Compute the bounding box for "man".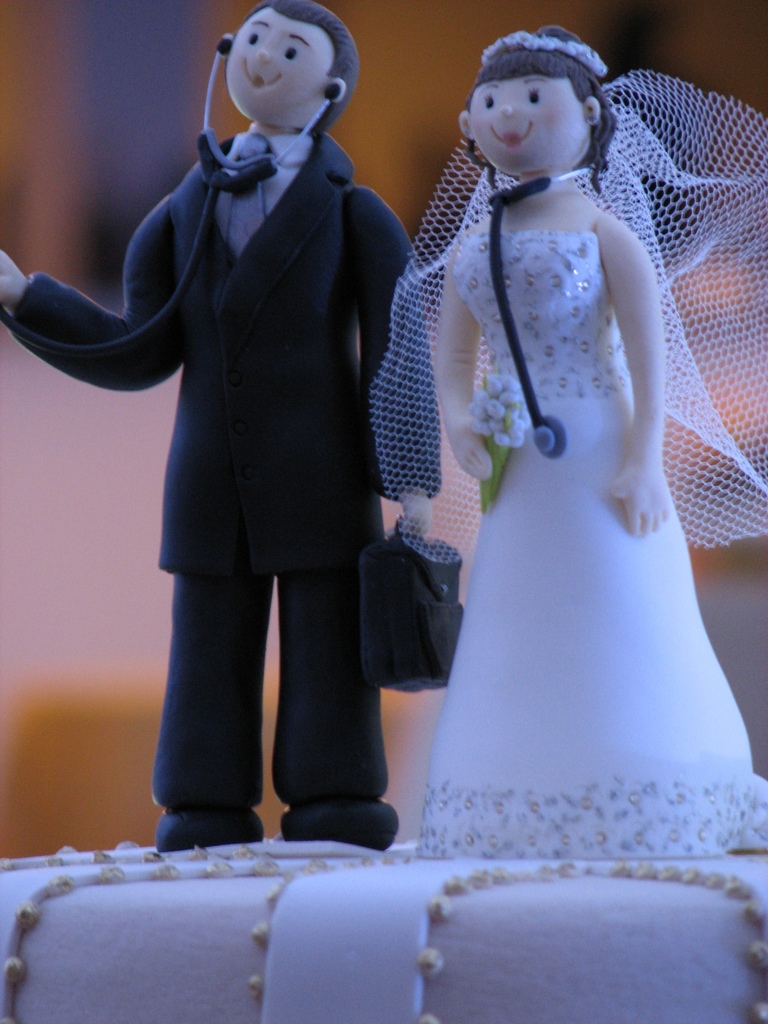
(47,0,478,863).
